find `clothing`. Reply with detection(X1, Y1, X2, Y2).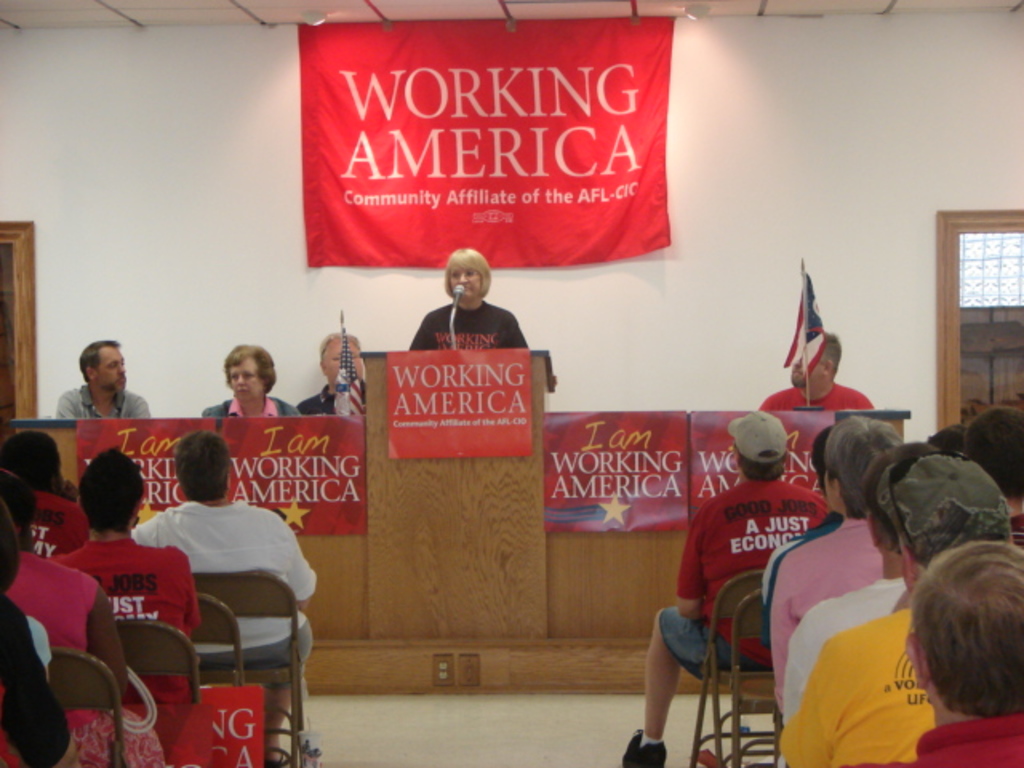
detection(758, 384, 875, 416).
